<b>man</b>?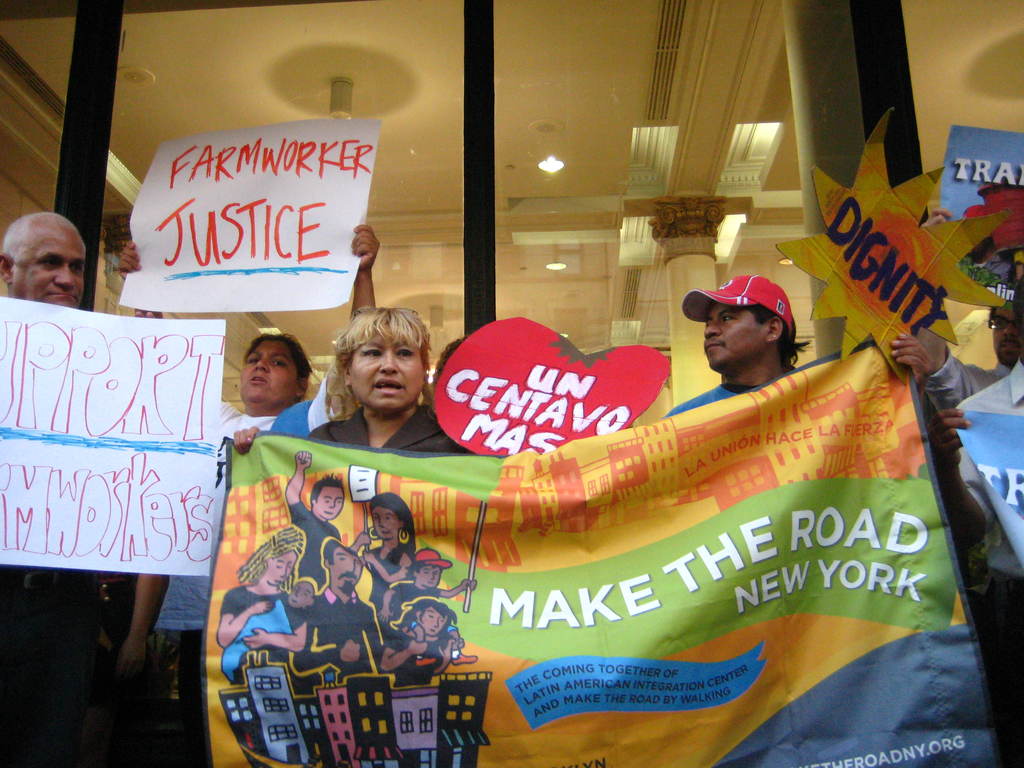
locate(284, 447, 350, 587)
